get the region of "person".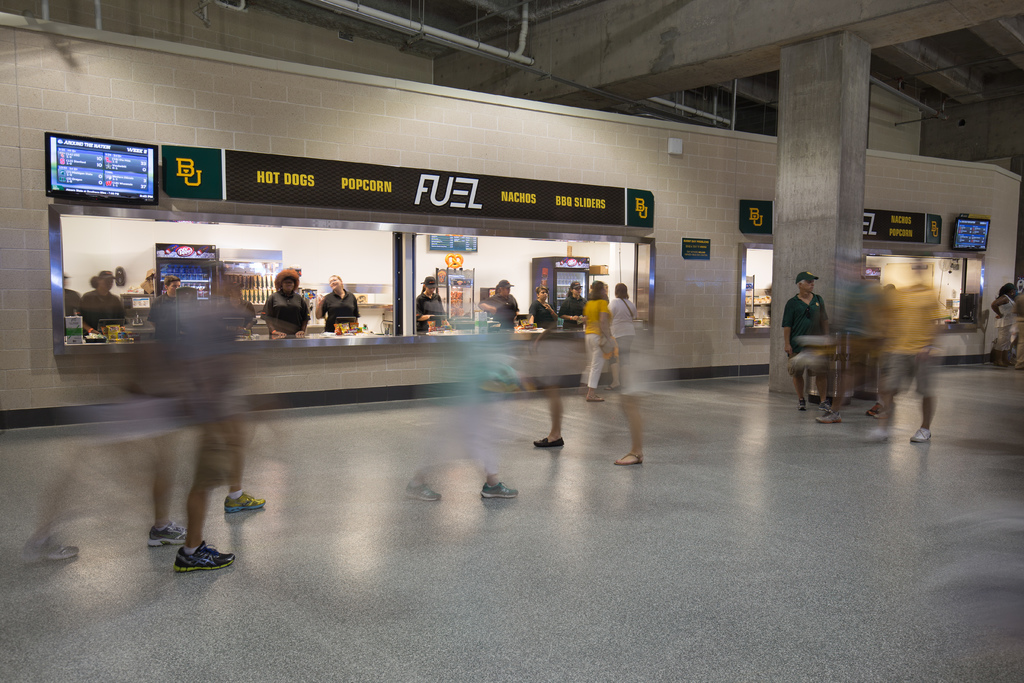
614 395 643 469.
